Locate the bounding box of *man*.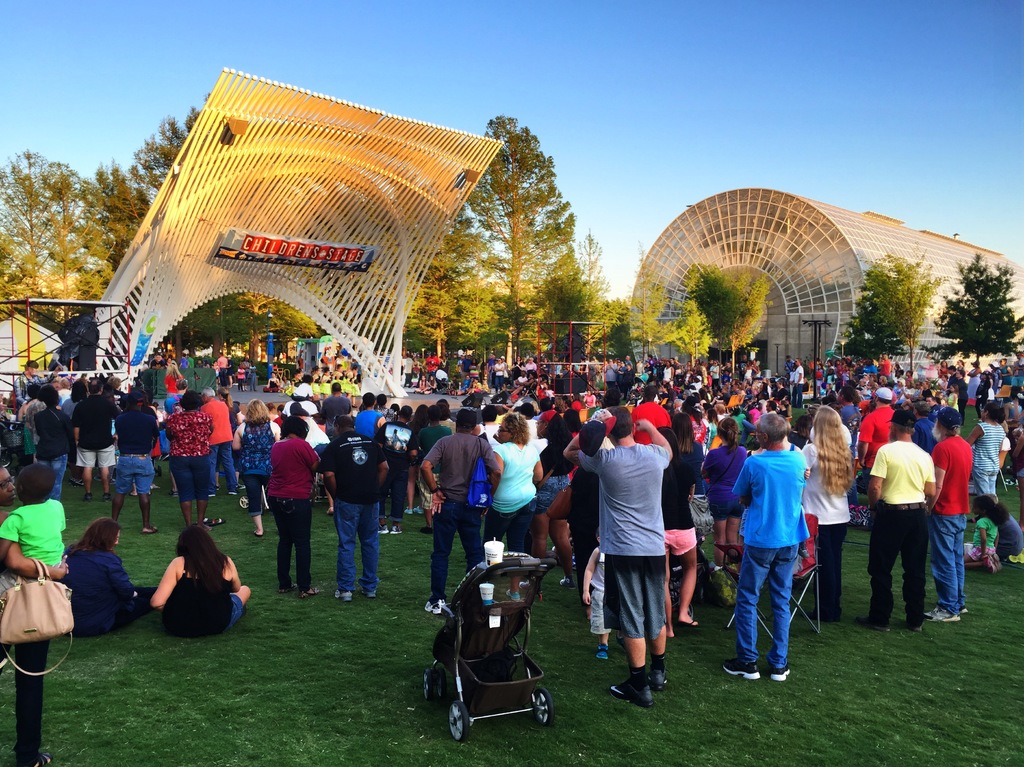
Bounding box: pyautogui.locateOnScreen(404, 352, 417, 388).
